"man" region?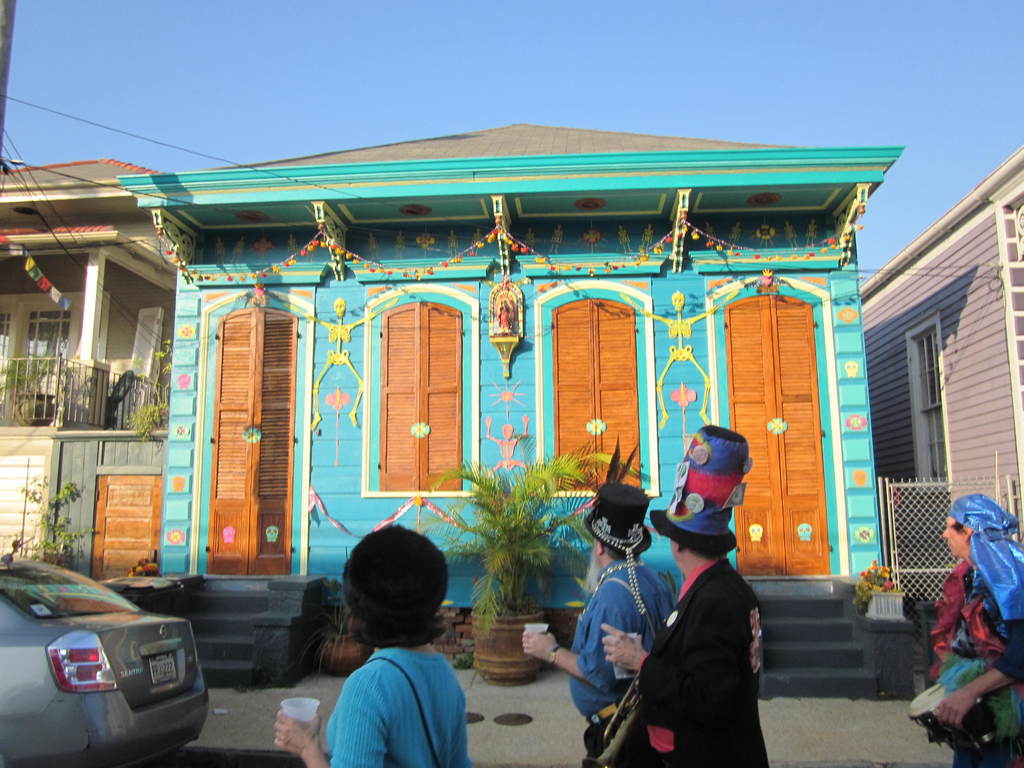
[547, 472, 685, 733]
